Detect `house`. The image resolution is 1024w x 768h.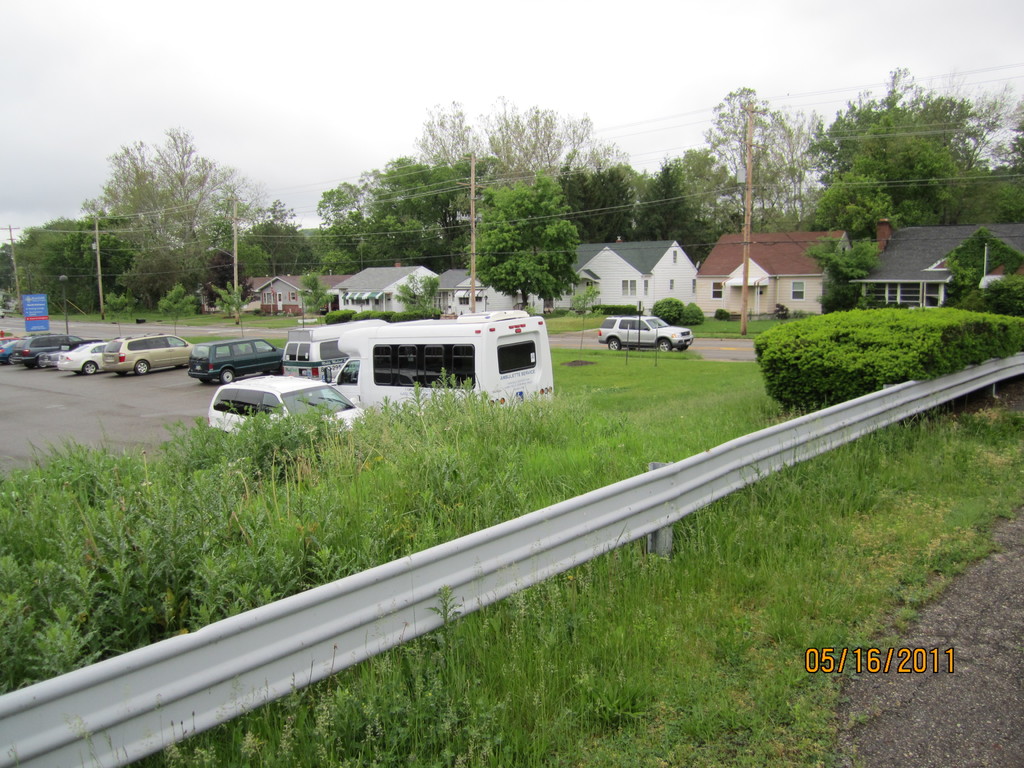
[551,232,700,316].
